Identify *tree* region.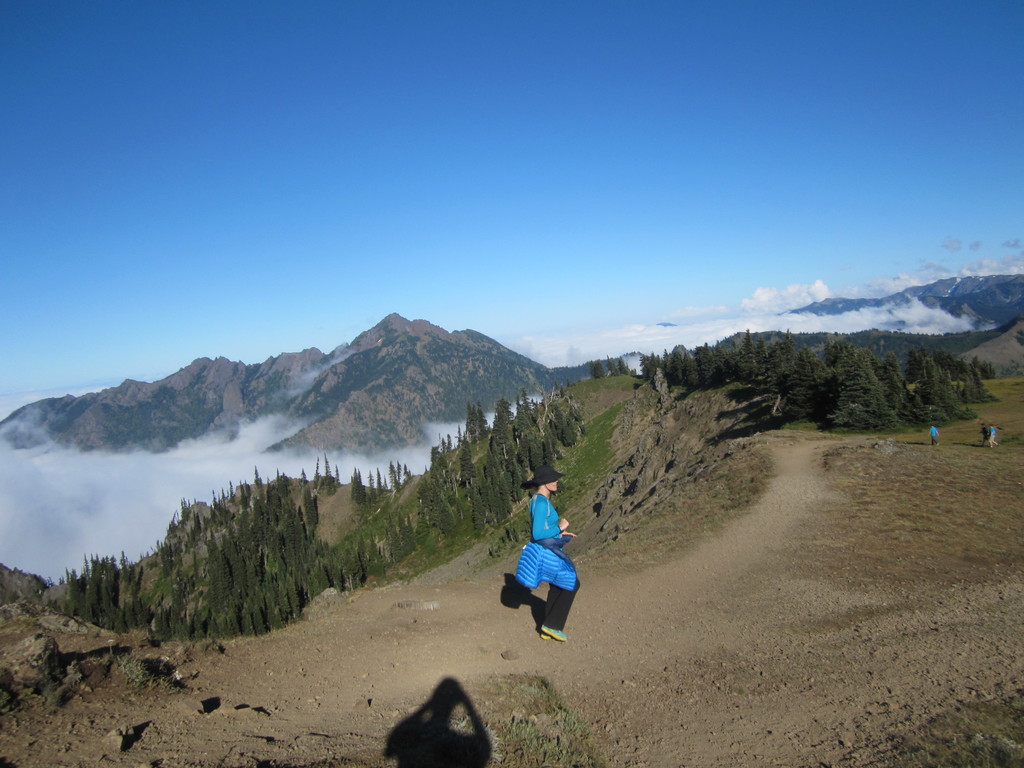
Region: bbox(481, 395, 524, 490).
